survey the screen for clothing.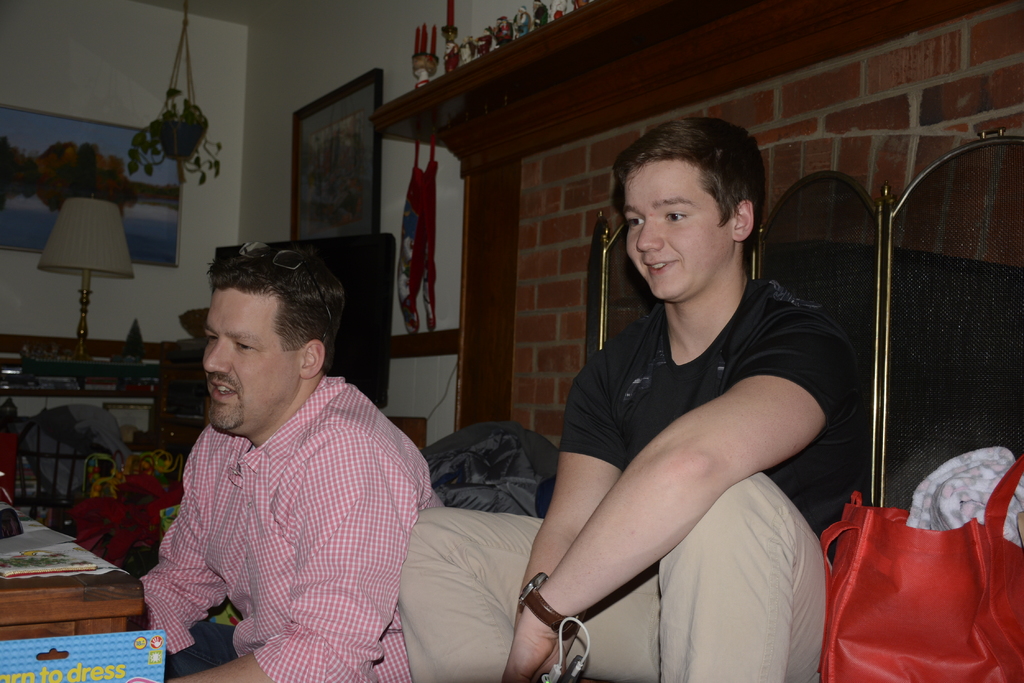
Survey found: 399/282/863/682.
